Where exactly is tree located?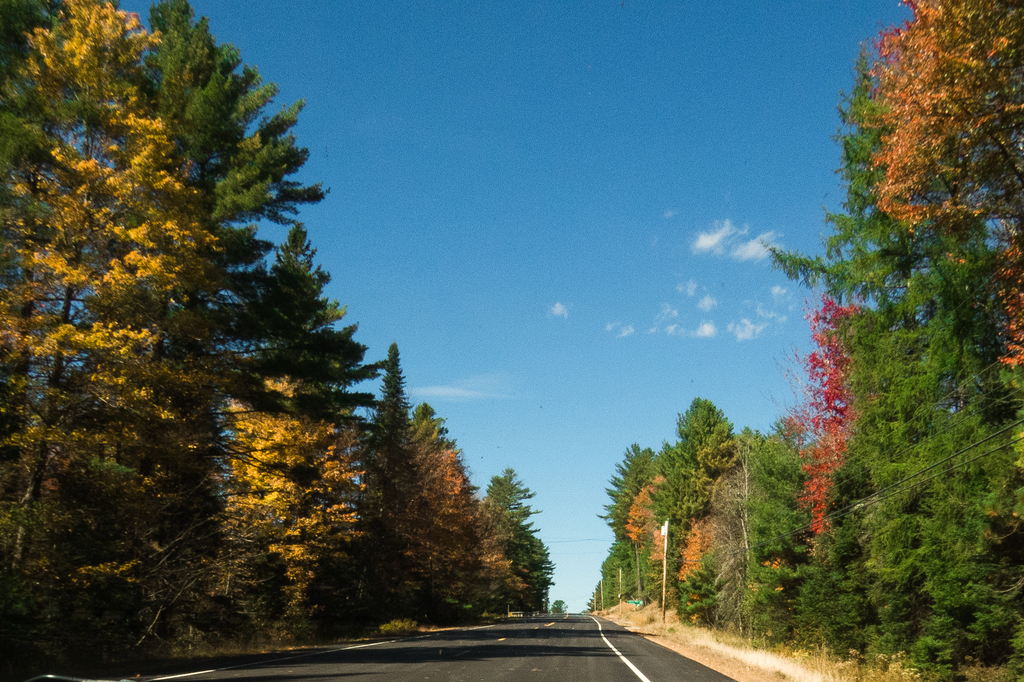
Its bounding box is l=607, t=443, r=652, b=593.
